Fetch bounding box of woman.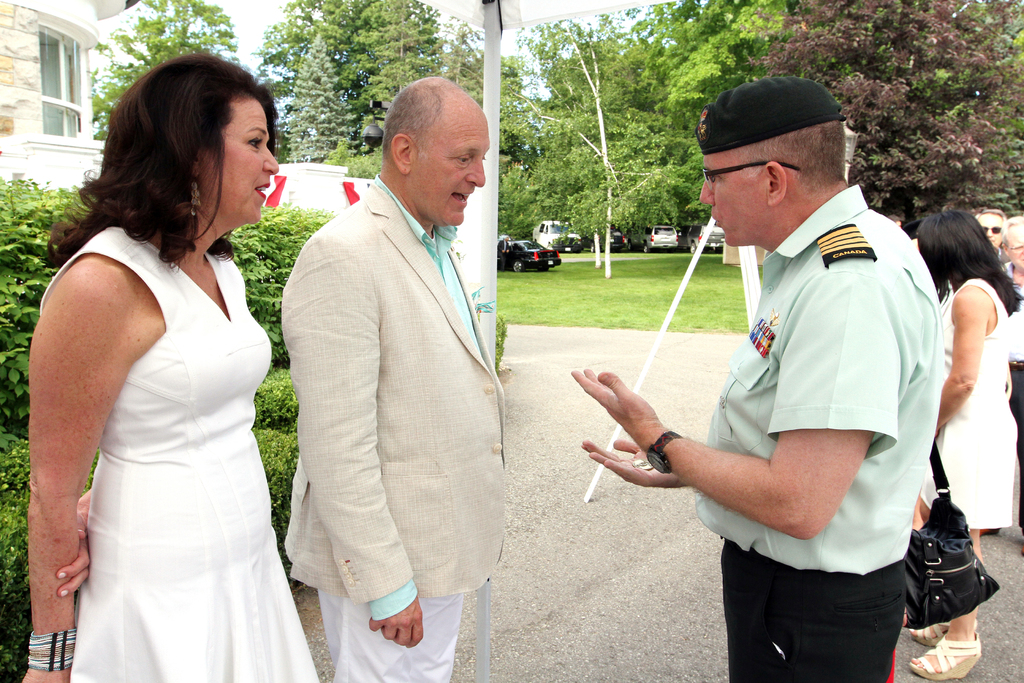
Bbox: l=913, t=206, r=1023, b=682.
